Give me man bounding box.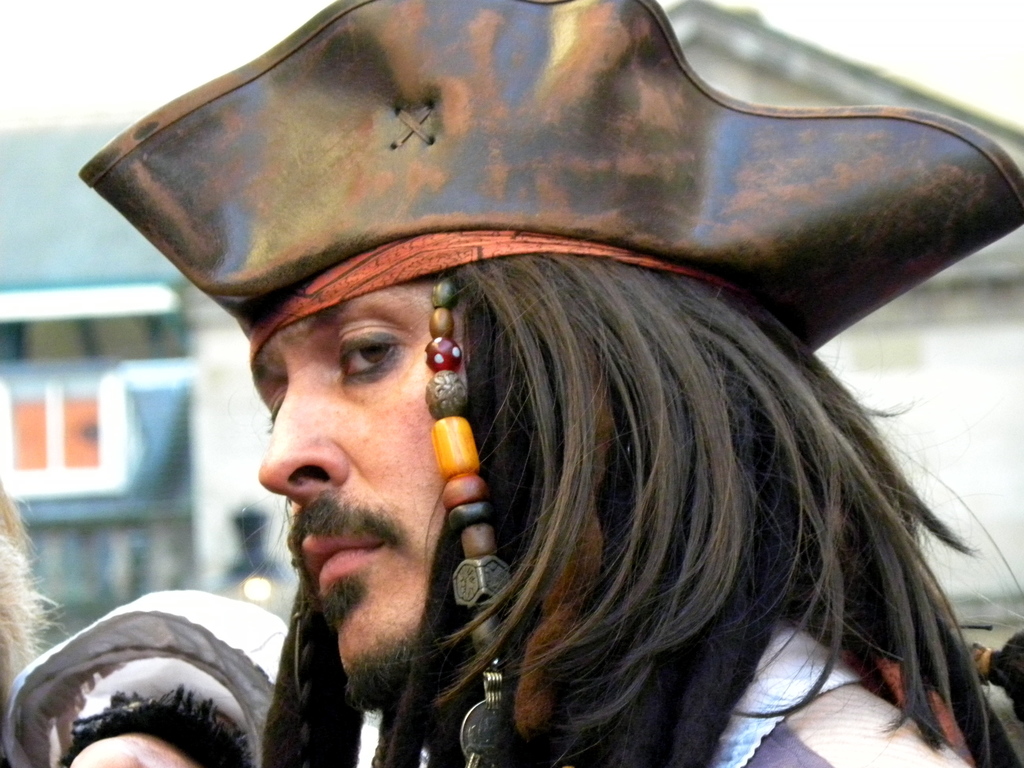
(left=65, top=18, right=1012, bottom=767).
